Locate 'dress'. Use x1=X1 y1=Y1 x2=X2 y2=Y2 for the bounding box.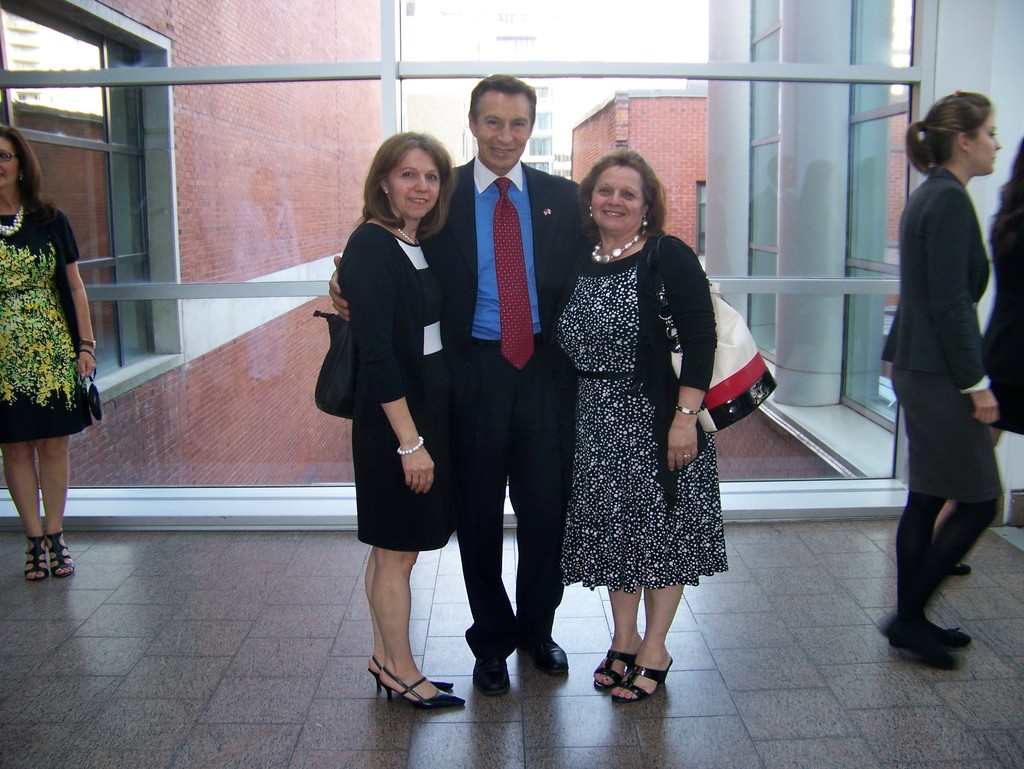
x1=0 y1=199 x2=94 y2=444.
